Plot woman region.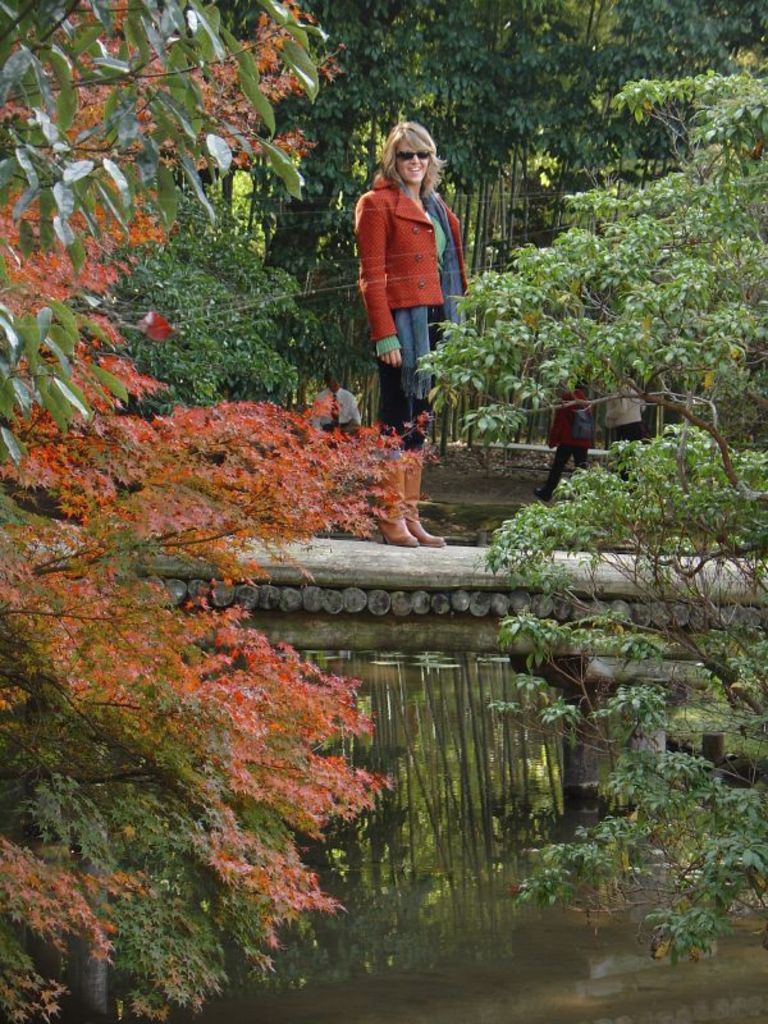
Plotted at {"x1": 348, "y1": 125, "x2": 471, "y2": 541}.
